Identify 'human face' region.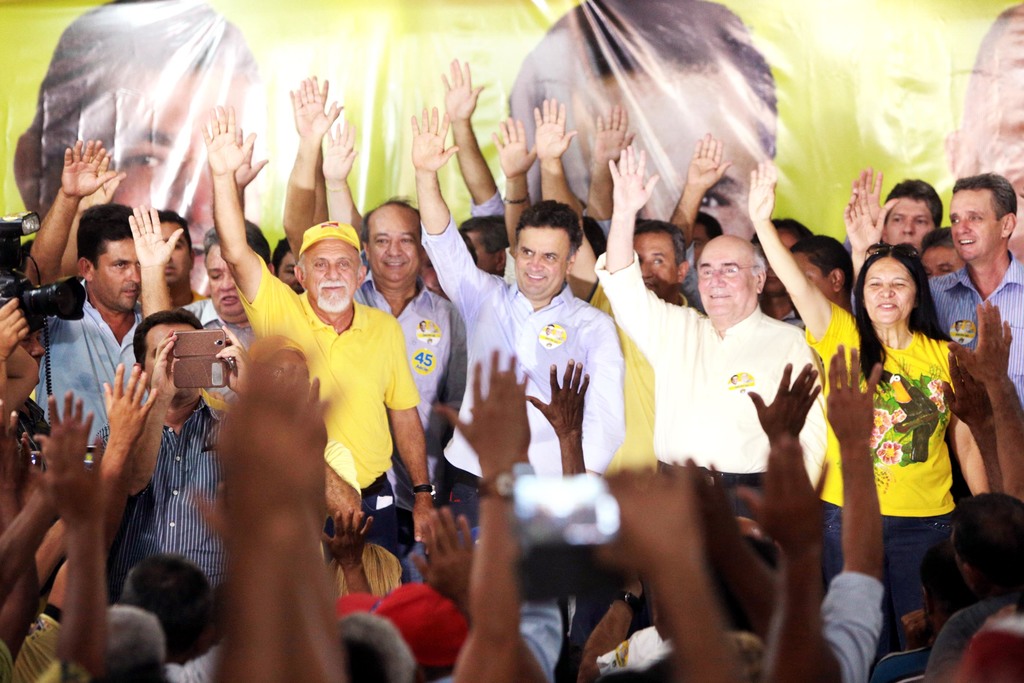
Region: 420 251 449 300.
